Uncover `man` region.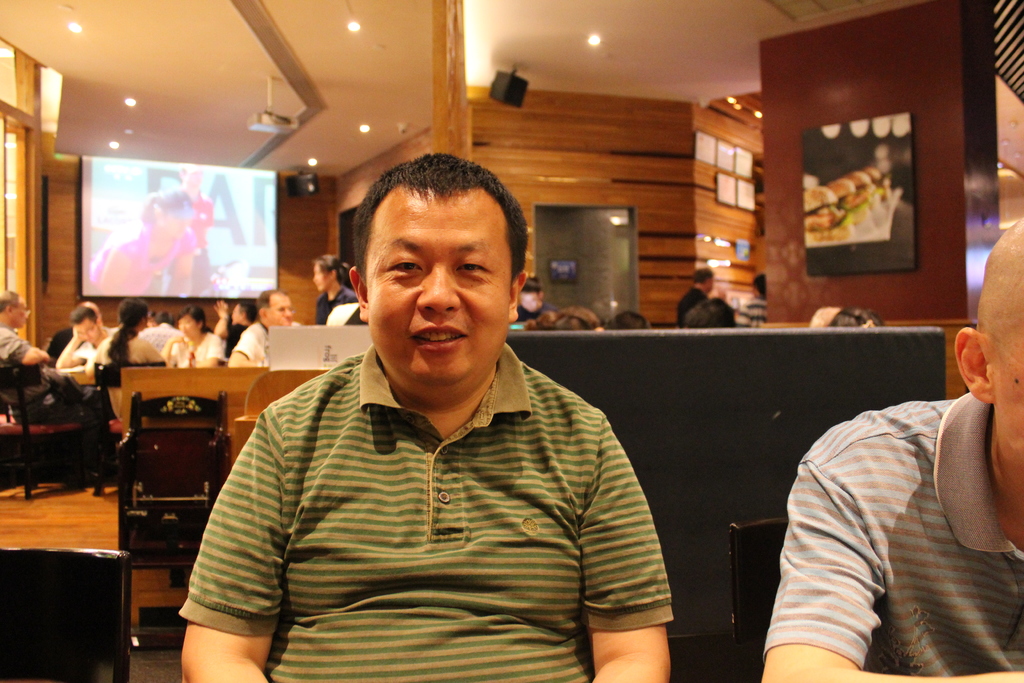
Uncovered: detection(175, 171, 690, 664).
